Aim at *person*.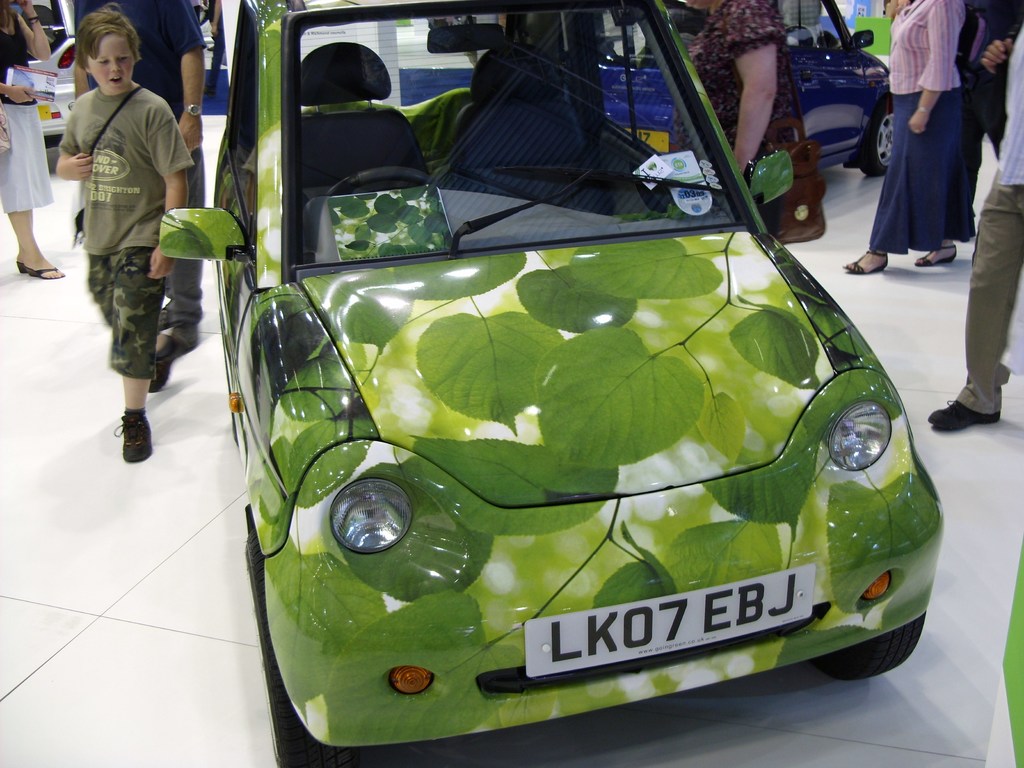
Aimed at box=[51, 4, 195, 463].
